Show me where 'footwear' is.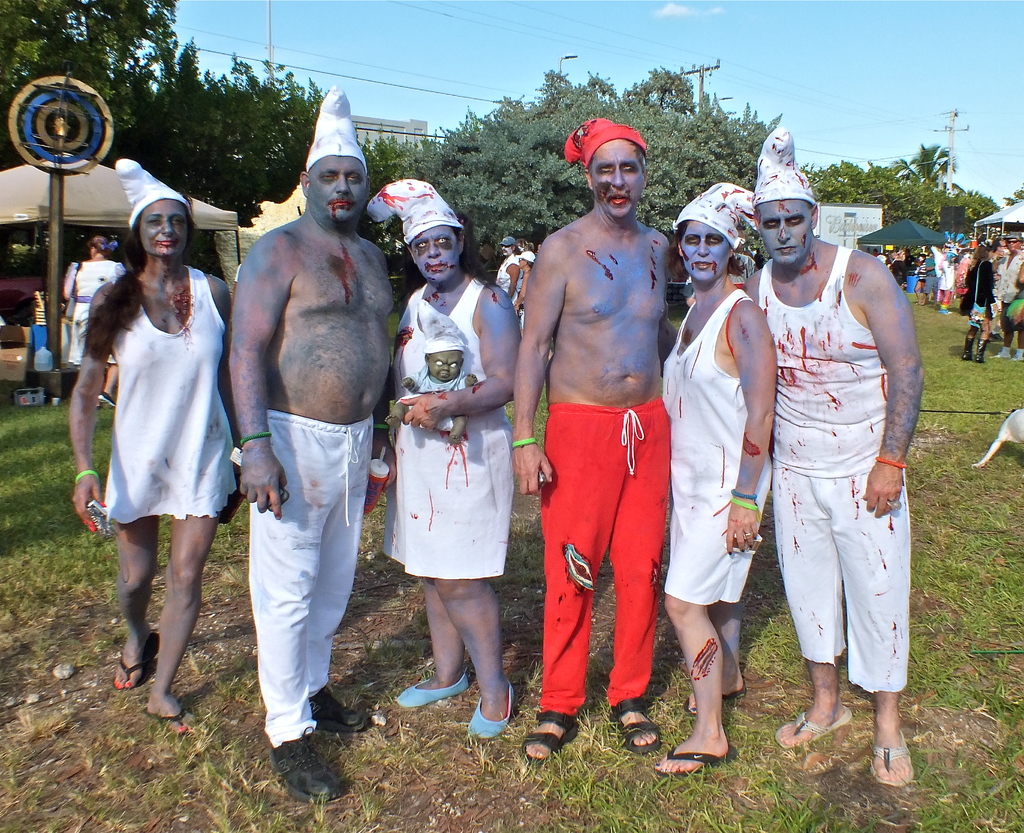
'footwear' is at [left=249, top=725, right=344, bottom=811].
